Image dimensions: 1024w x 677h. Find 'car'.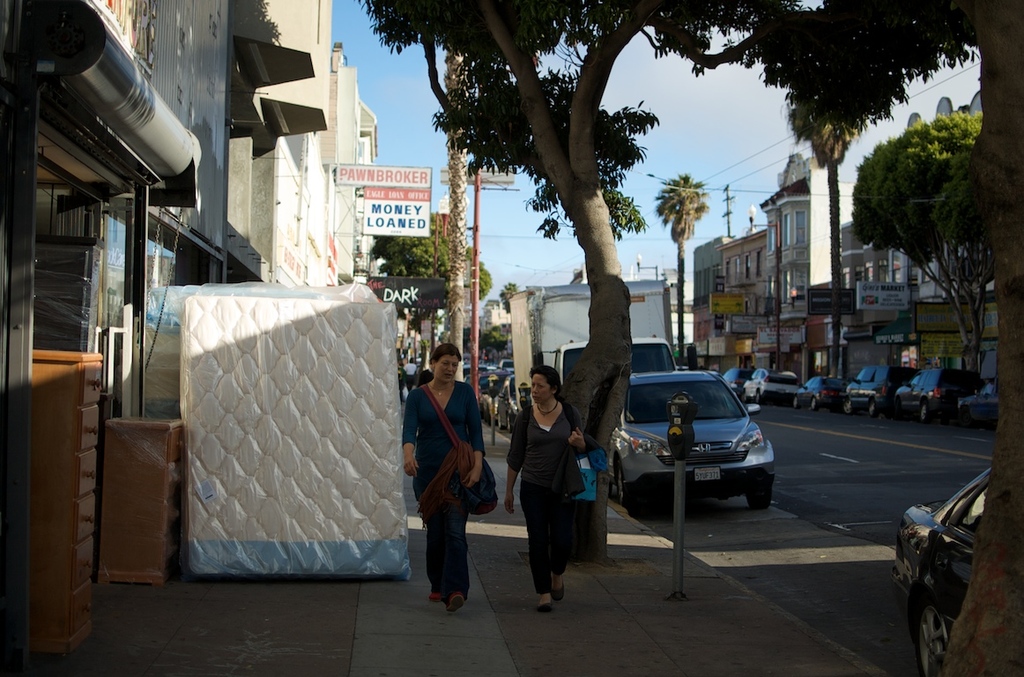
(954,377,999,428).
